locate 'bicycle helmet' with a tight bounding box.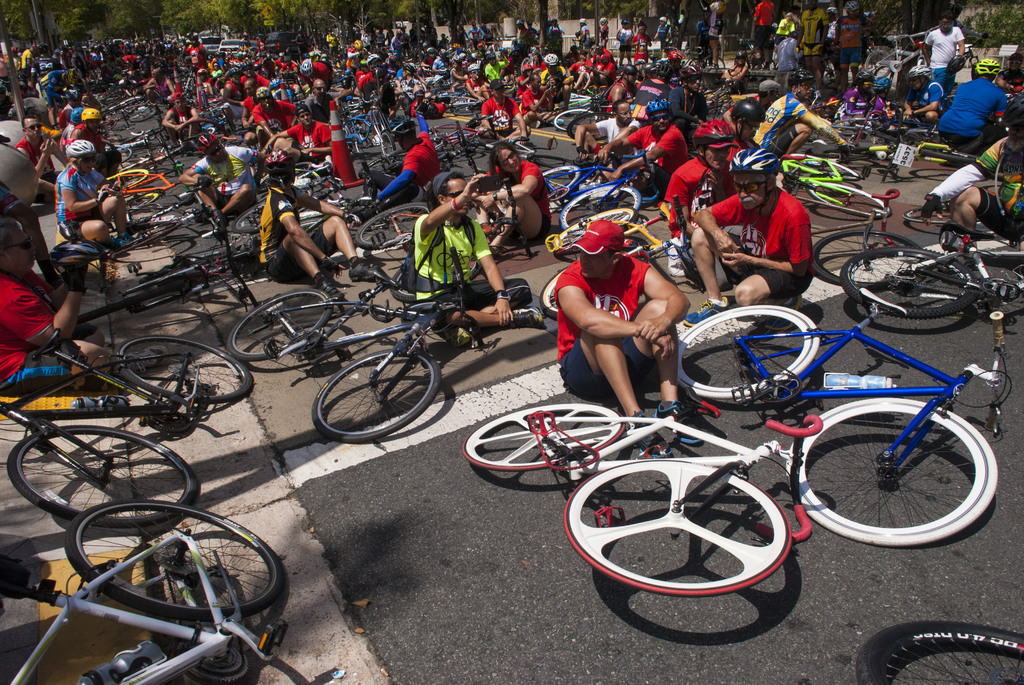
<region>301, 58, 314, 75</region>.
